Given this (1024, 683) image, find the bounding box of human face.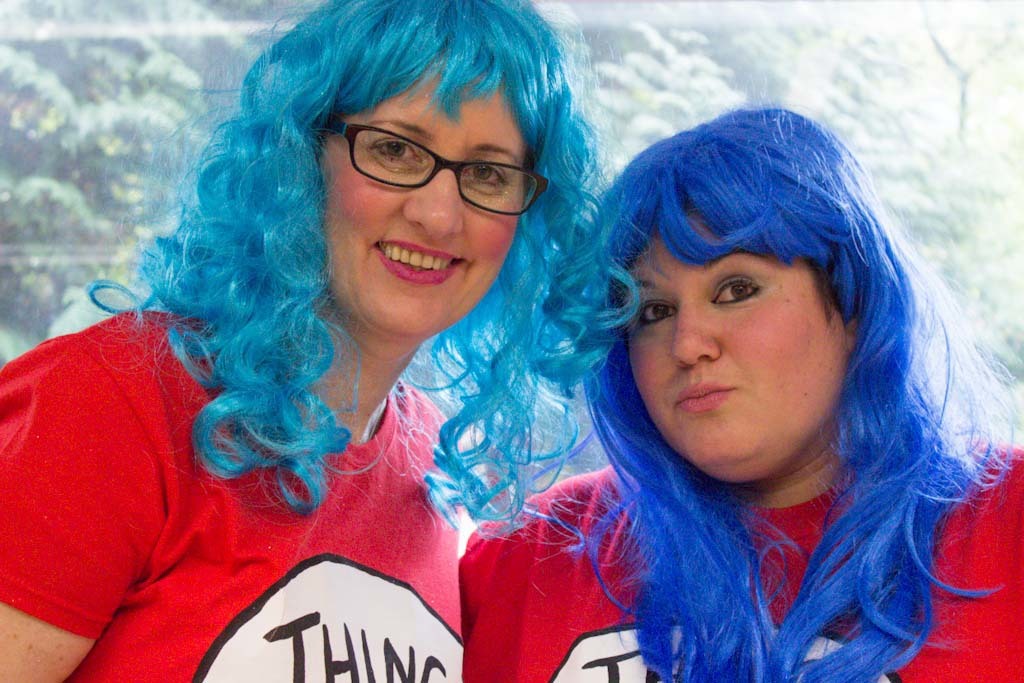
318,65,551,339.
